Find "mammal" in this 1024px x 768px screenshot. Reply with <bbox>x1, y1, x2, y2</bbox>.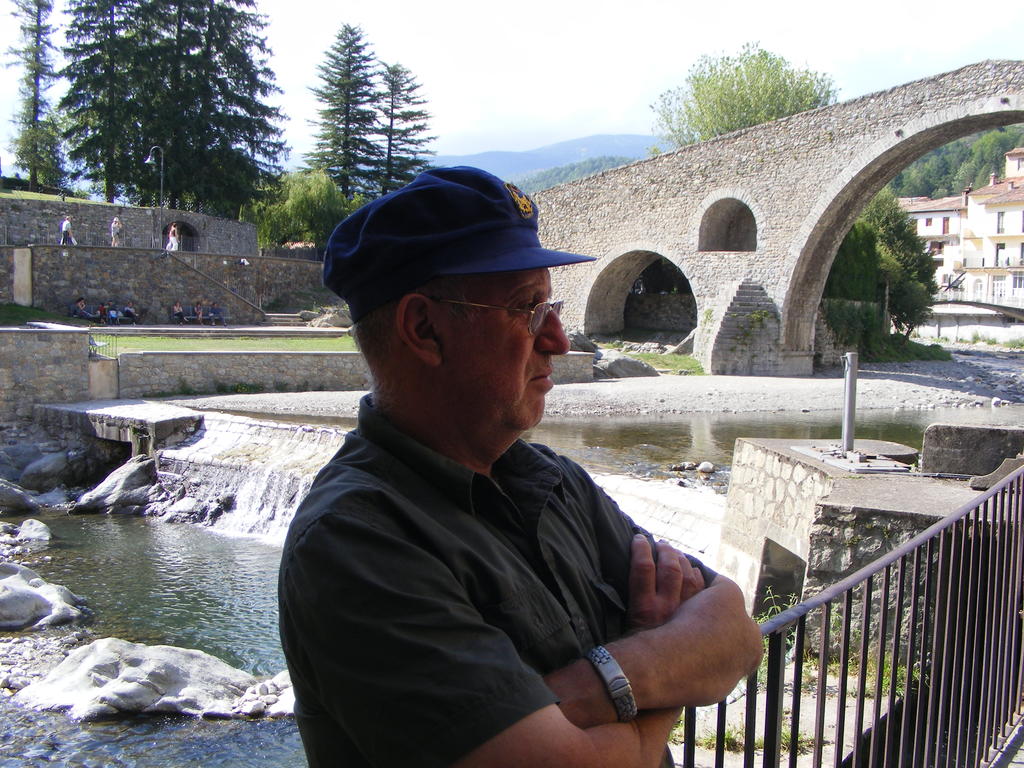
<bbox>169, 221, 180, 250</bbox>.
